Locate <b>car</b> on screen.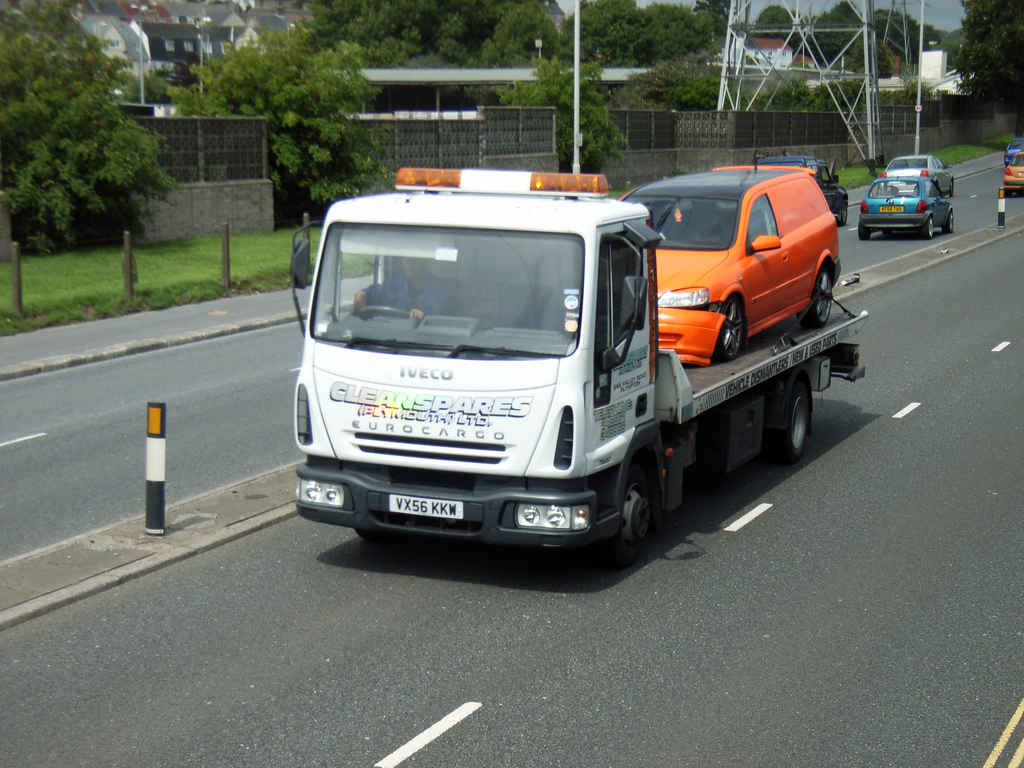
On screen at Rect(858, 177, 951, 236).
